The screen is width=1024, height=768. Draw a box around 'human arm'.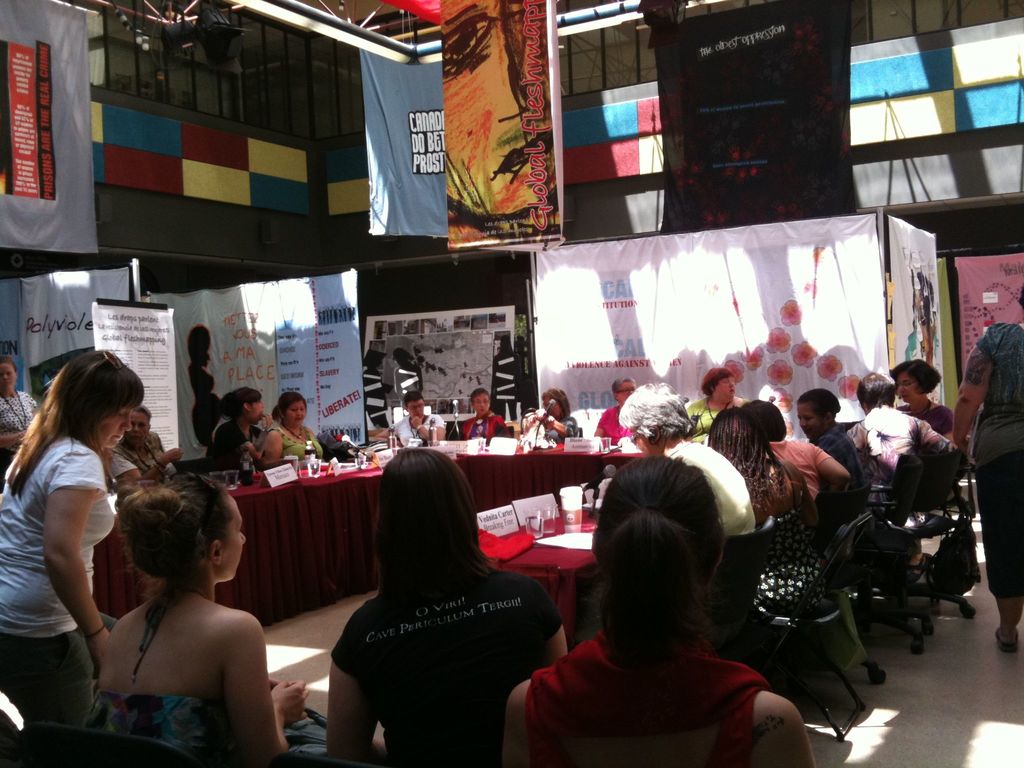
bbox=(531, 408, 585, 445).
